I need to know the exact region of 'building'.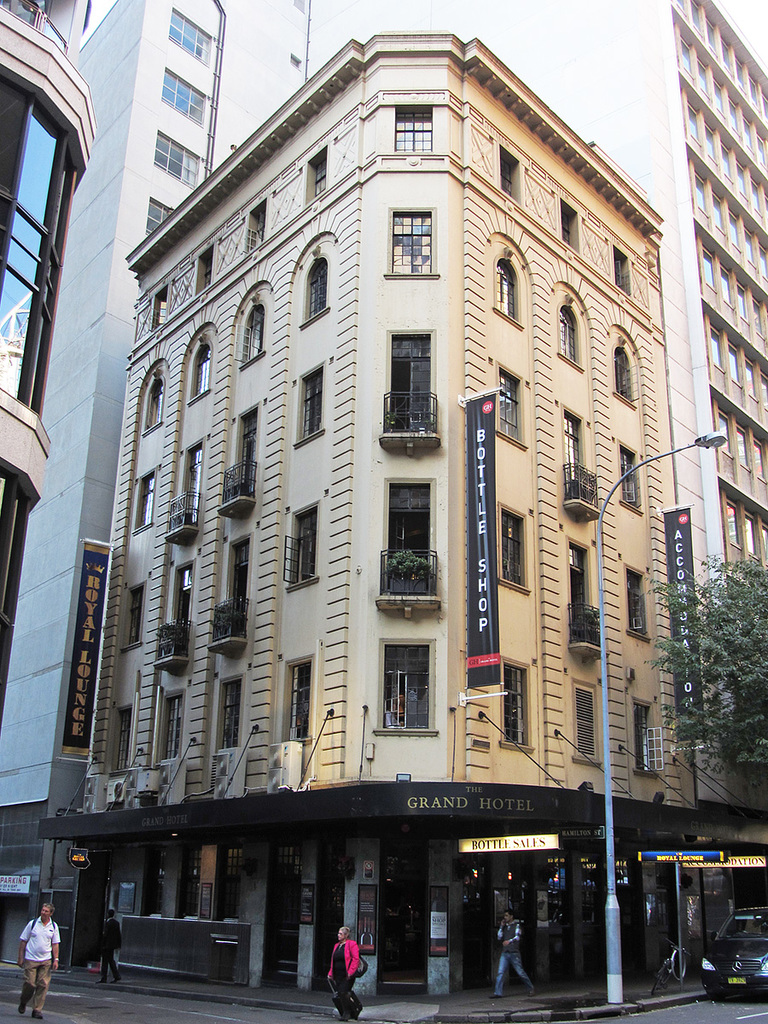
Region: 0,0,96,729.
